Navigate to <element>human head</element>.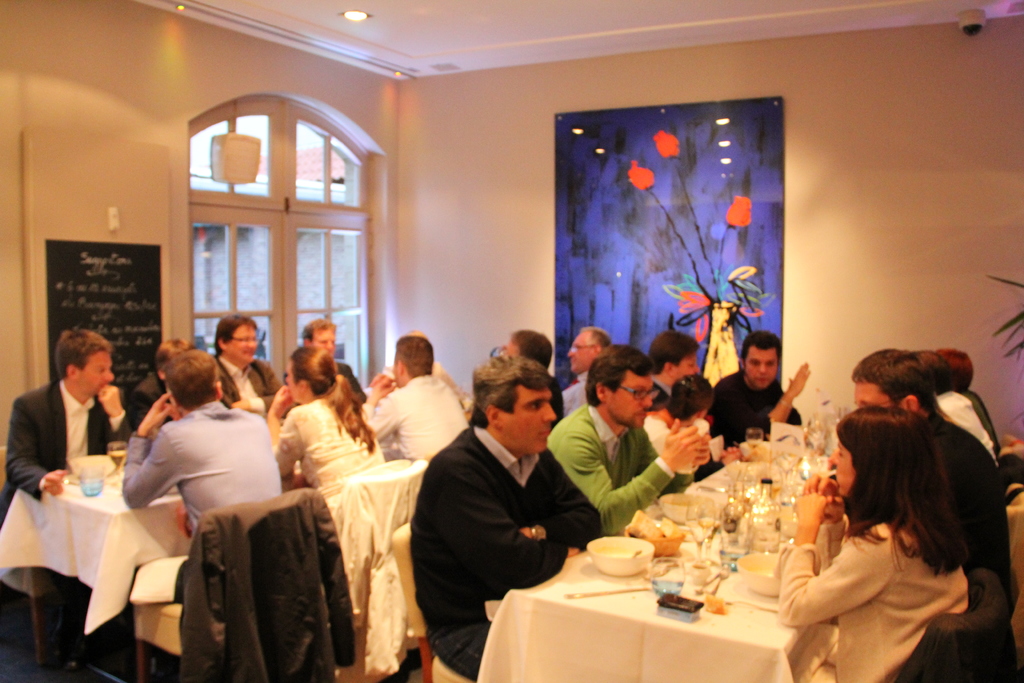
Navigation target: 570,329,611,370.
